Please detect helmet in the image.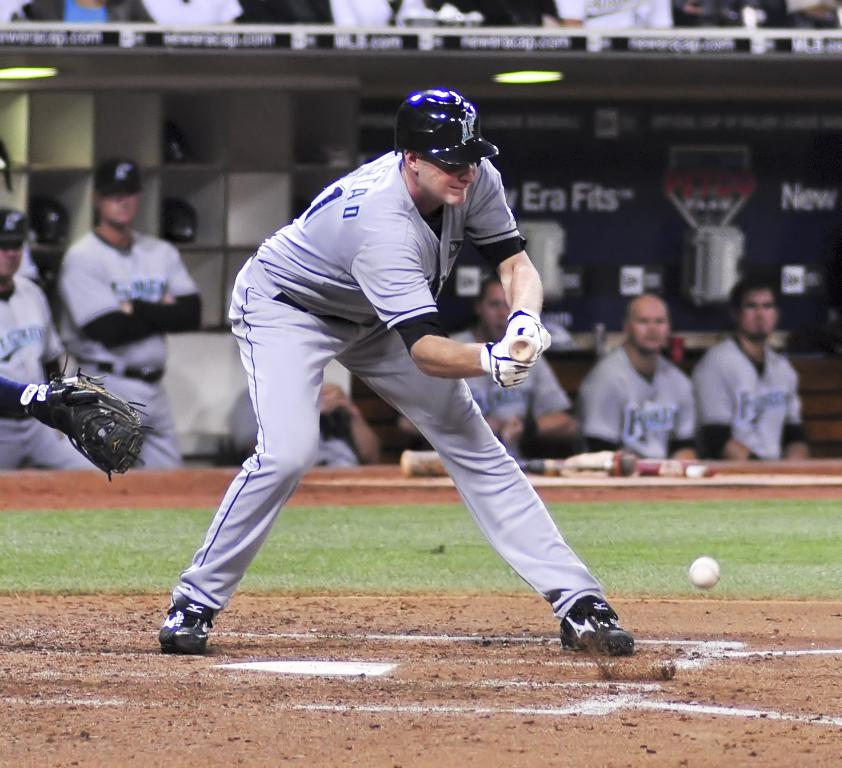
<bbox>390, 84, 489, 194</bbox>.
